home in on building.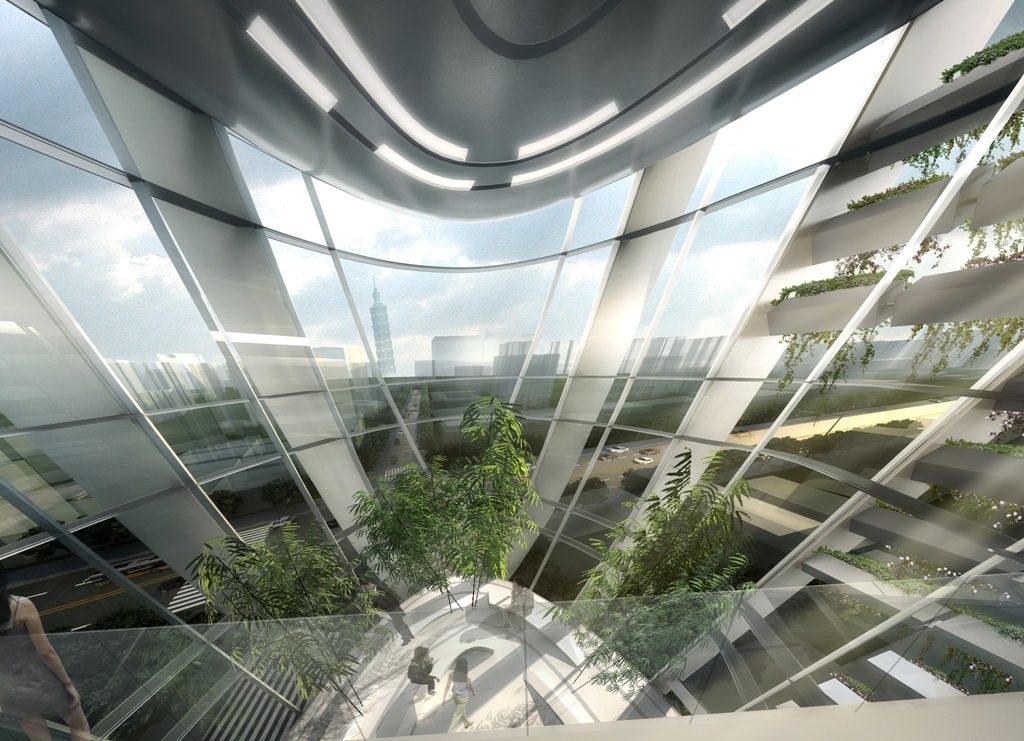
Homed in at bbox=(0, 2, 1023, 740).
